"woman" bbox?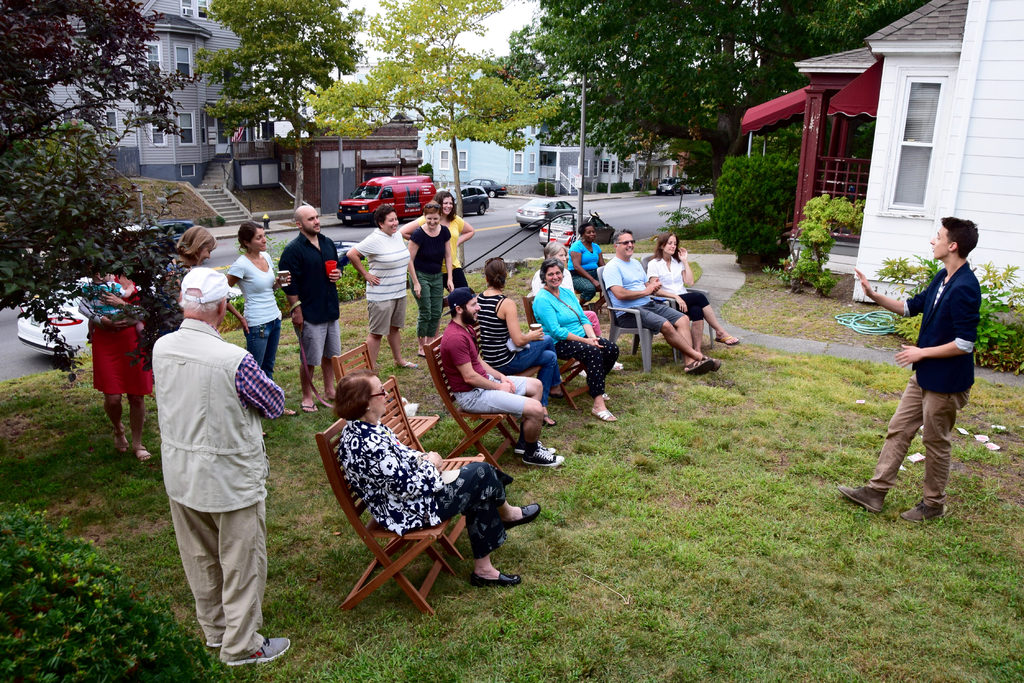
l=323, t=364, r=548, b=591
